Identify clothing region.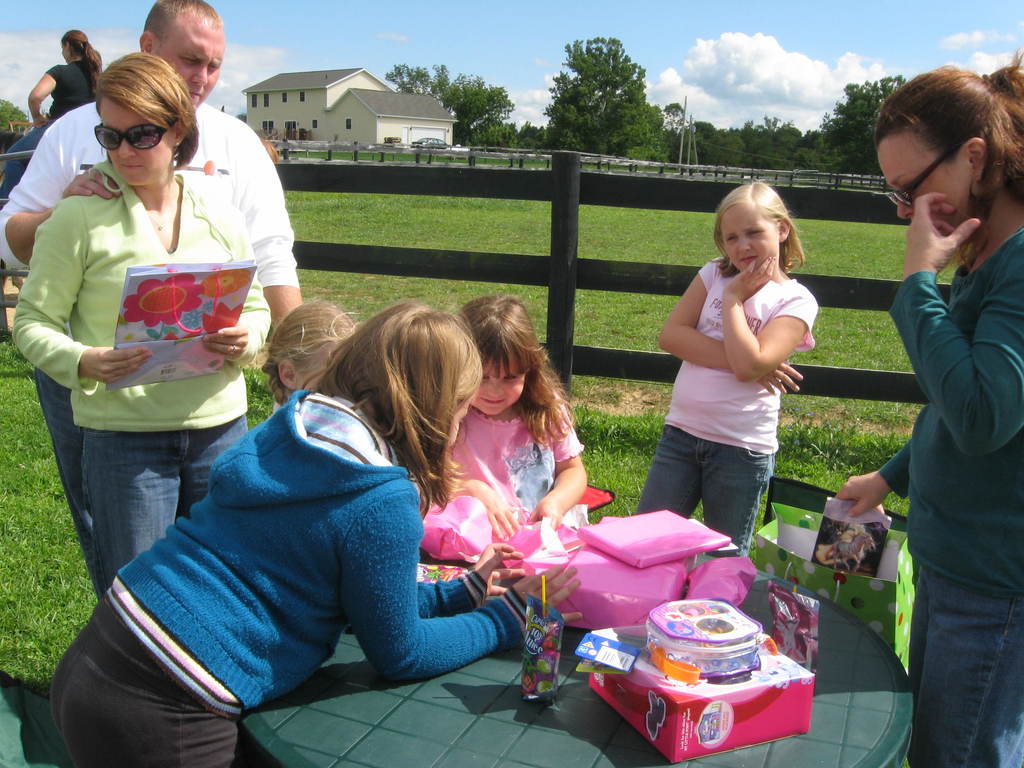
Region: <bbox>10, 157, 271, 598</bbox>.
